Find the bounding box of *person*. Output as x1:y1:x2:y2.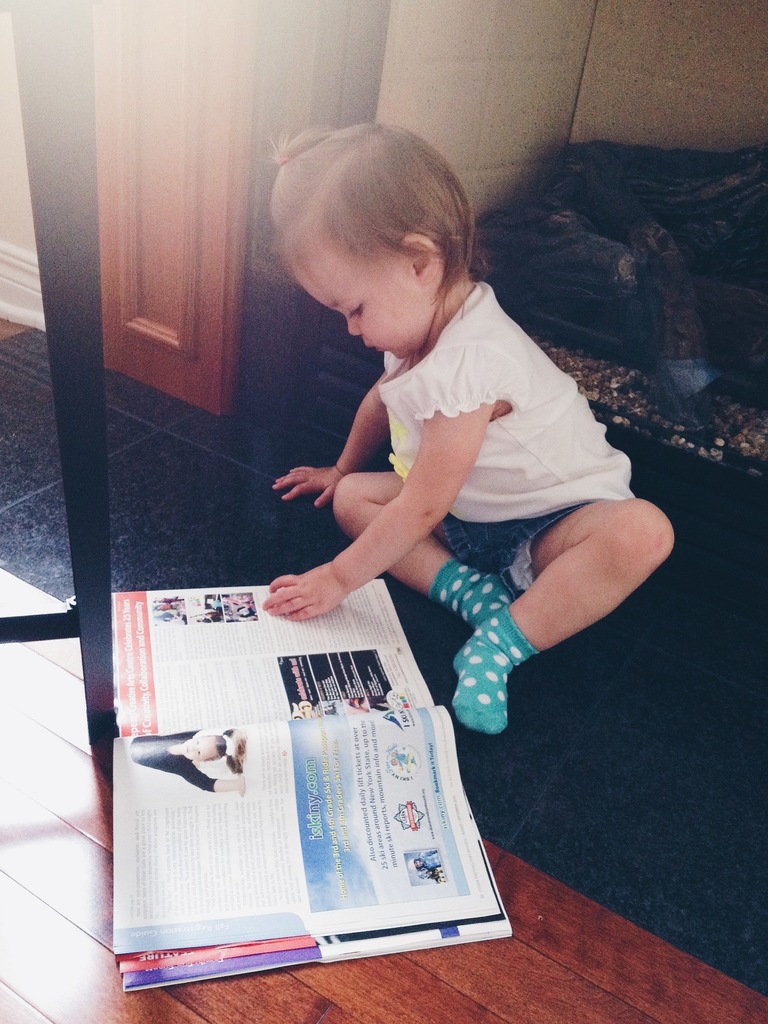
133:725:252:801.
